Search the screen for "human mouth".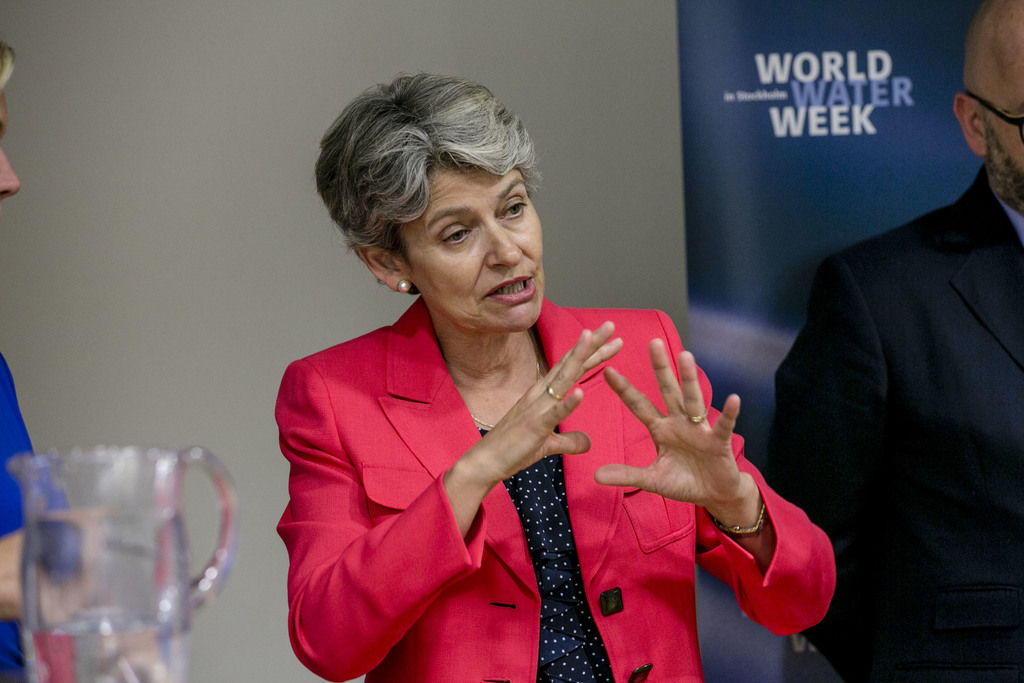
Found at locate(470, 272, 540, 313).
